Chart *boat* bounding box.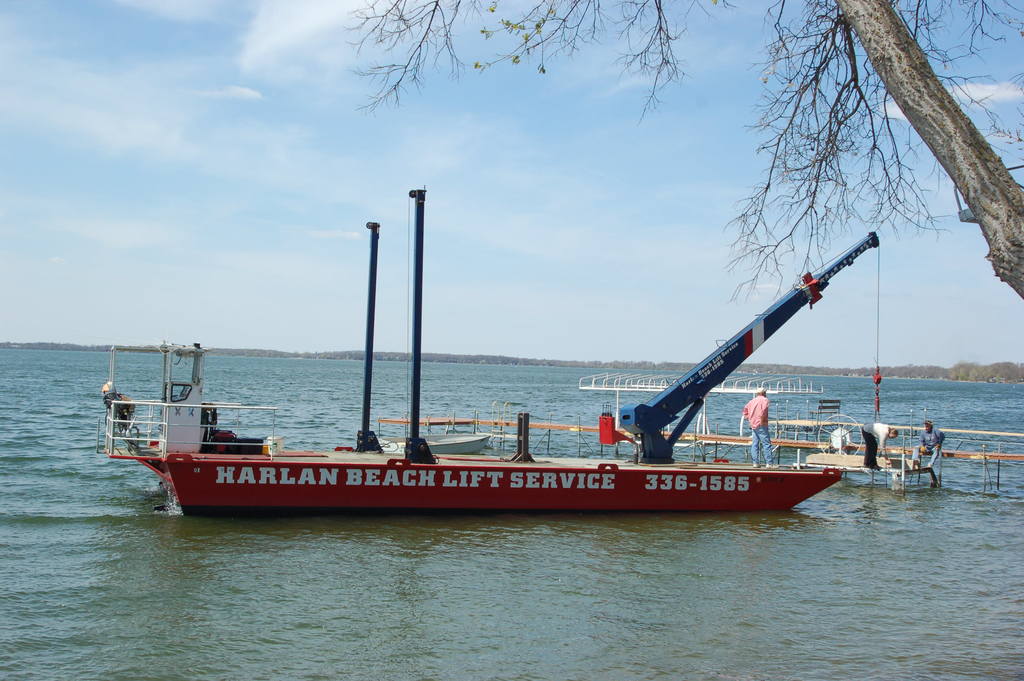
Charted: bbox=(85, 209, 900, 537).
